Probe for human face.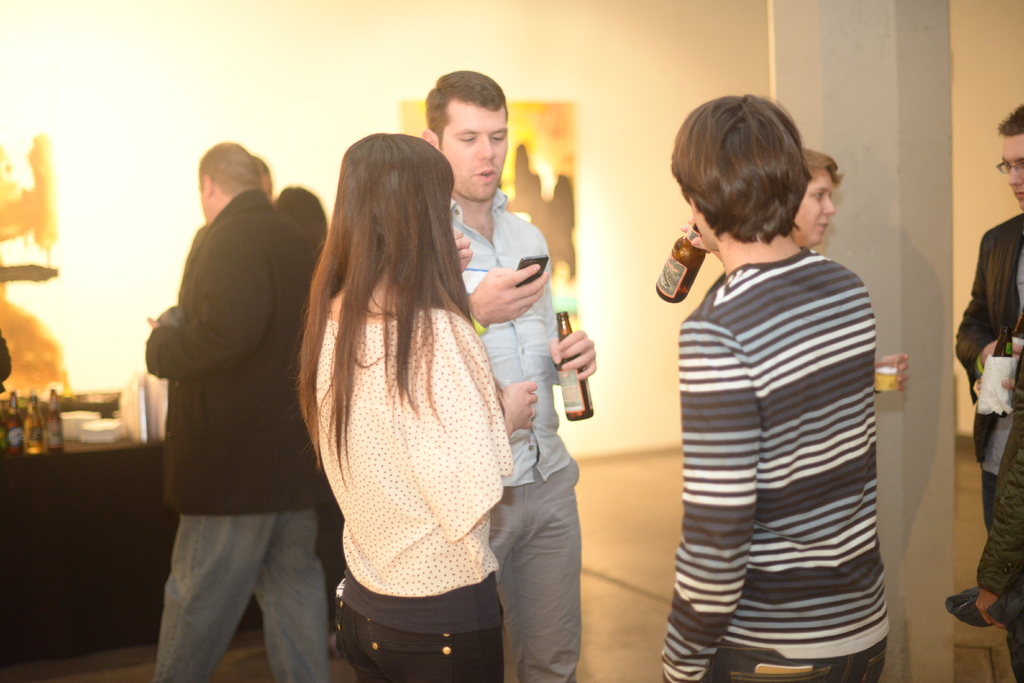
Probe result: locate(443, 101, 508, 204).
